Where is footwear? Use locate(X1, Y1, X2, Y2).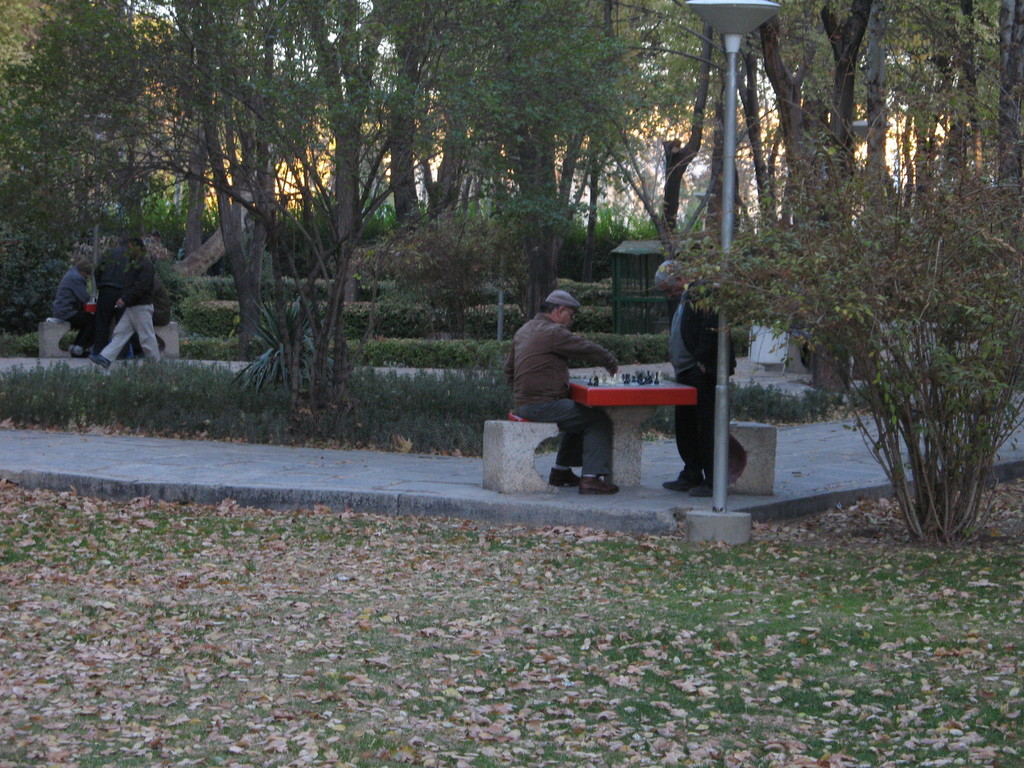
locate(582, 475, 621, 493).
